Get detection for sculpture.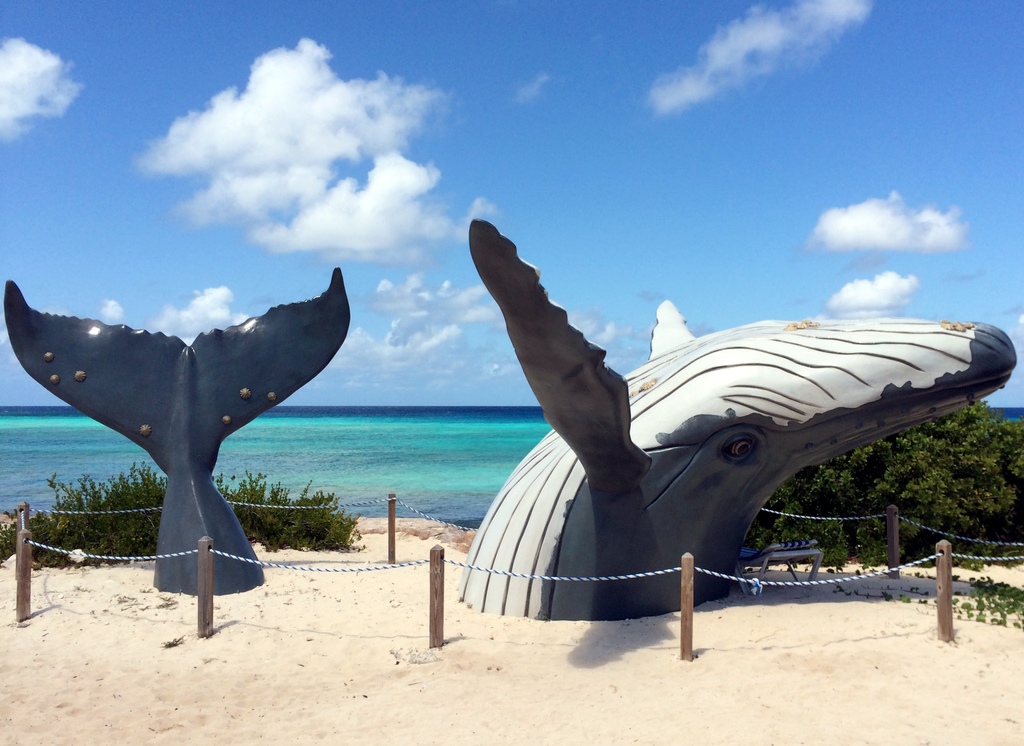
Detection: x1=448 y1=244 x2=998 y2=662.
